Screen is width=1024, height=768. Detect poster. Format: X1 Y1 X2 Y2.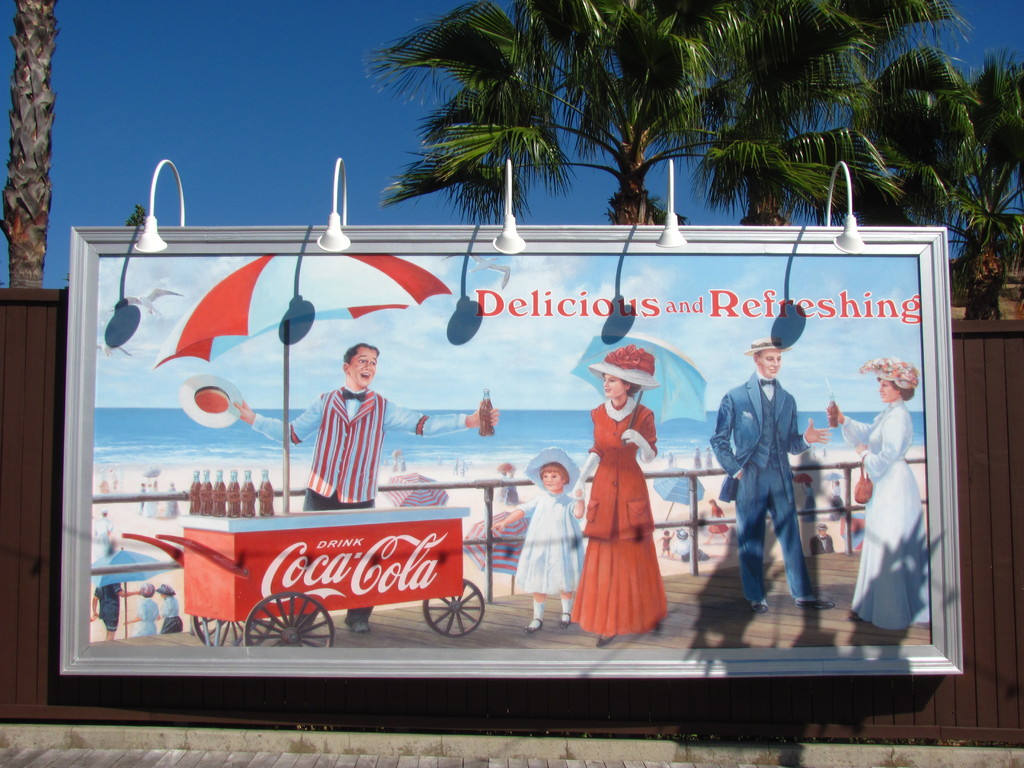
93 244 933 655.
